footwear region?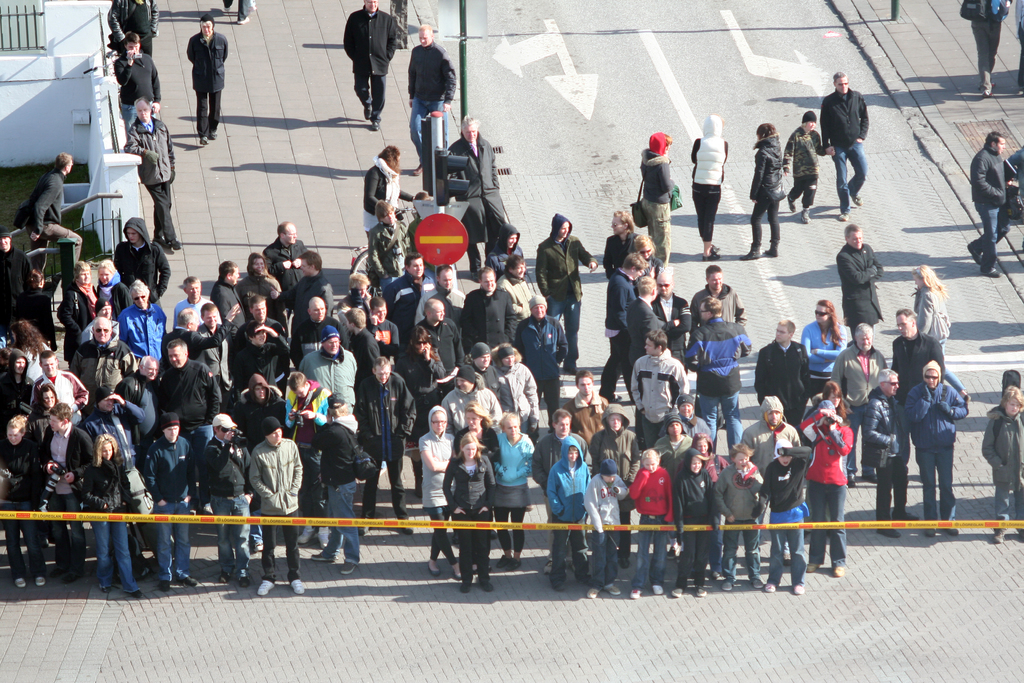
410:456:422:499
